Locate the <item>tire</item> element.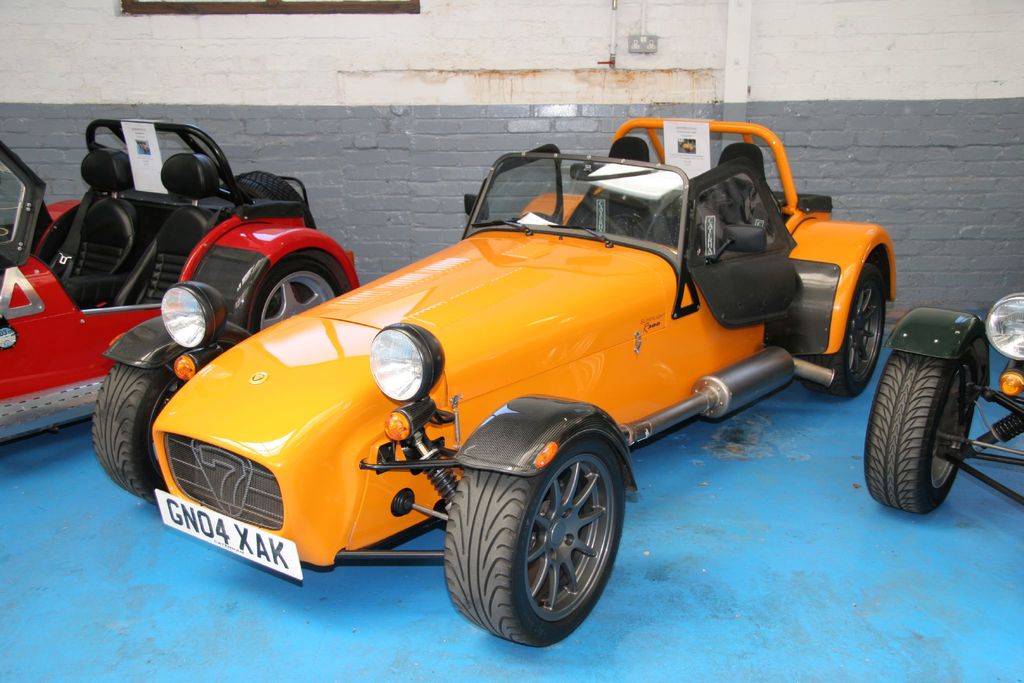
Element bbox: BBox(863, 344, 978, 518).
